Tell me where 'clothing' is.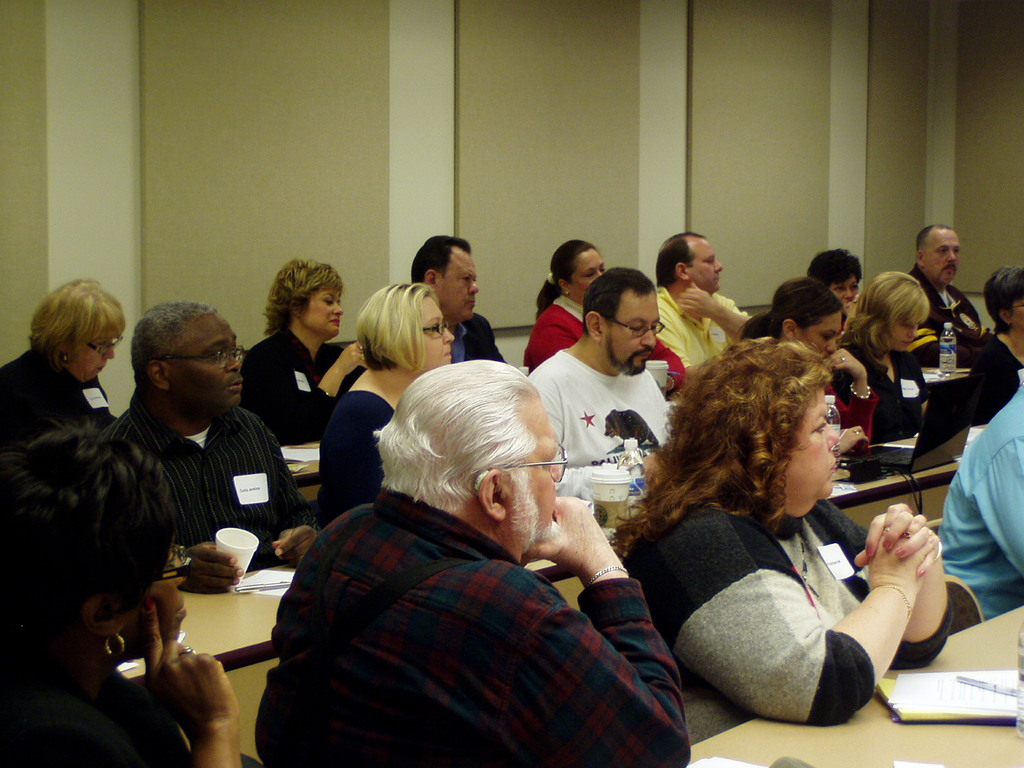
'clothing' is at 623/474/946/748.
